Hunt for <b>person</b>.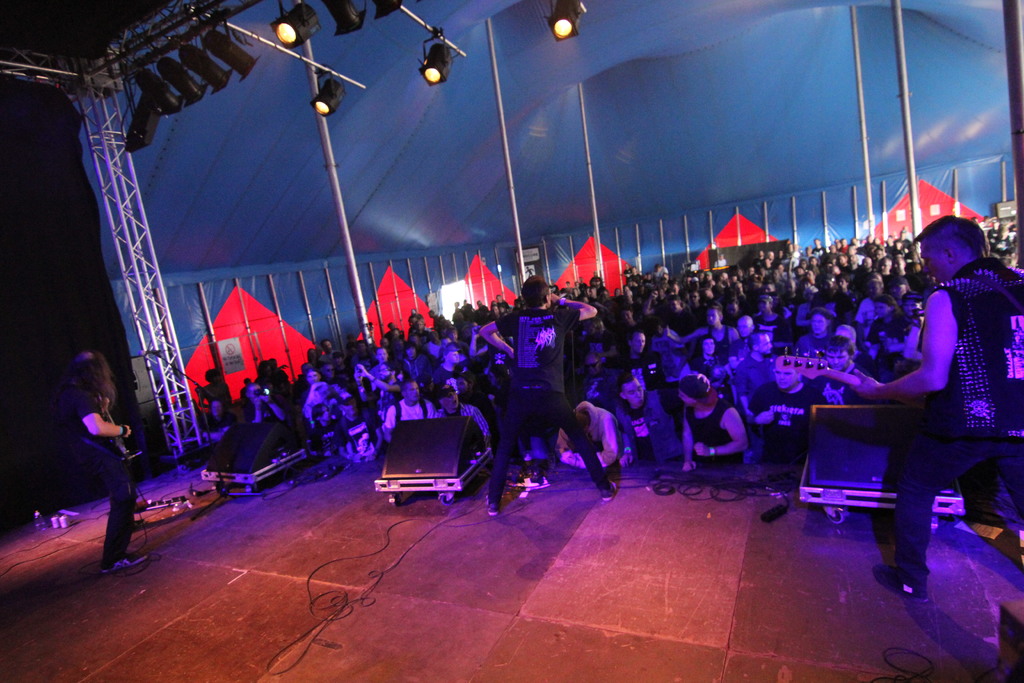
Hunted down at <region>861, 232, 877, 251</region>.
